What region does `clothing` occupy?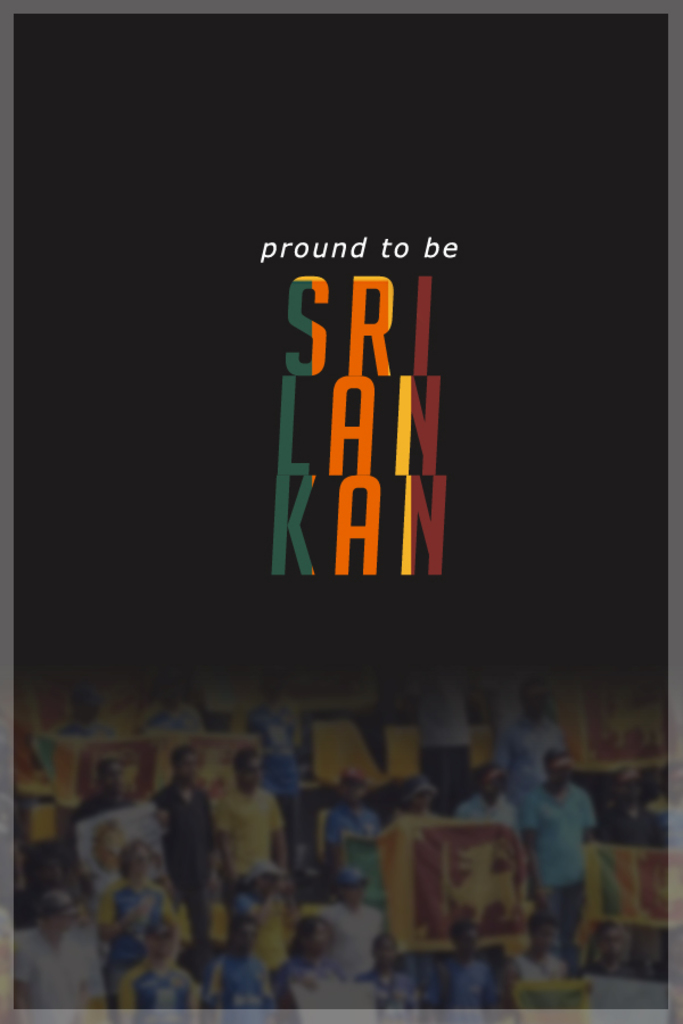
<region>0, 917, 113, 1023</region>.
